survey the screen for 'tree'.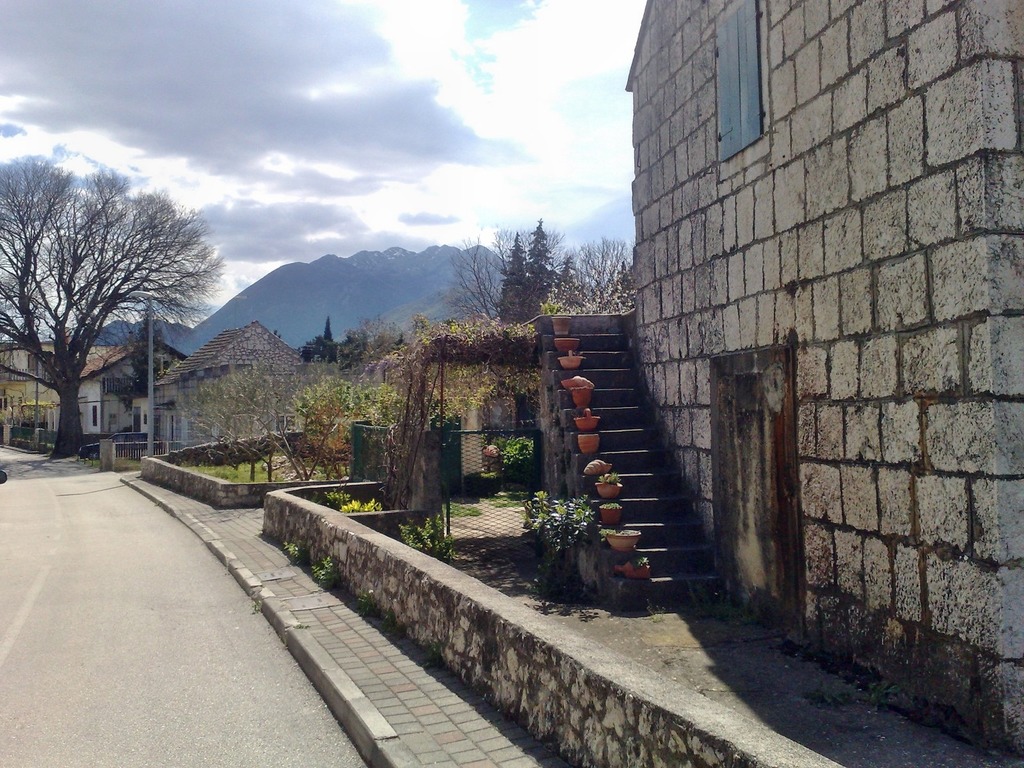
Survey found: <bbox>287, 371, 362, 490</bbox>.
